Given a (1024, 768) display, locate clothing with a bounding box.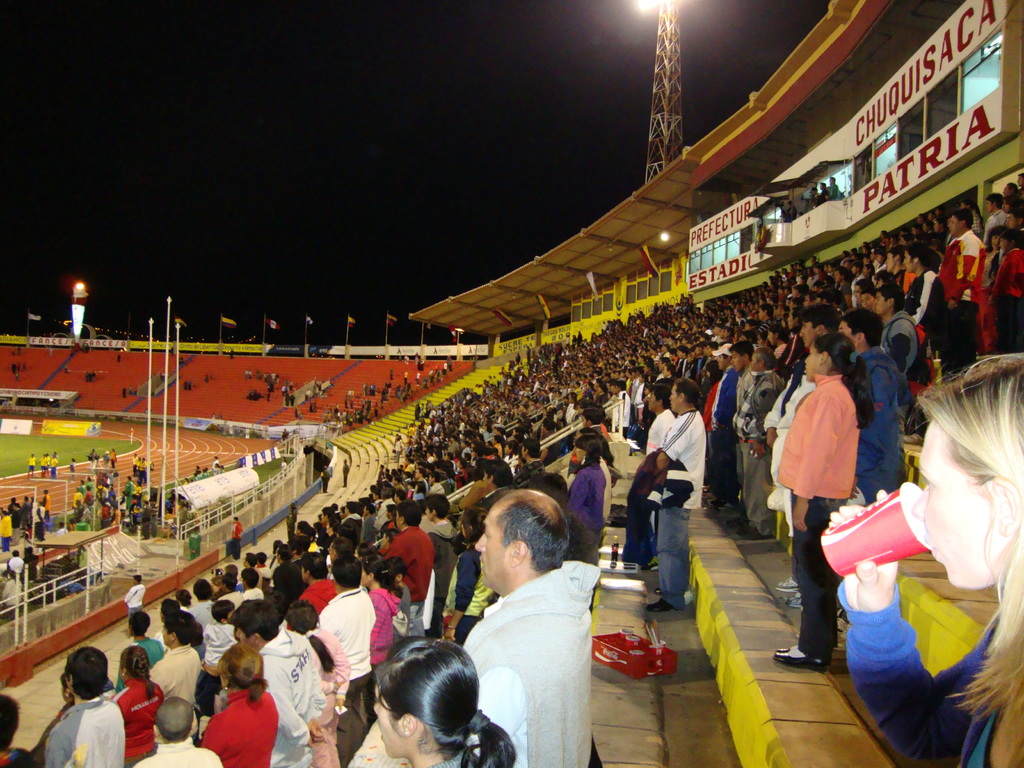
Located: 835/572/1023/767.
